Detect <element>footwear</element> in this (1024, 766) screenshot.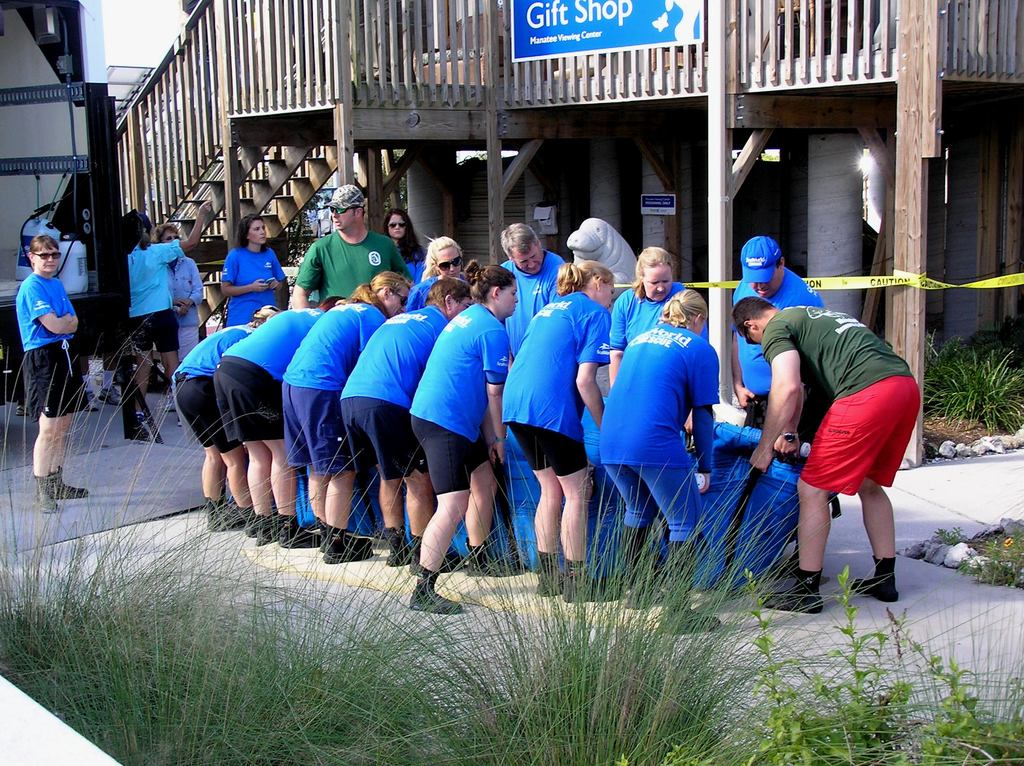
Detection: x1=850, y1=571, x2=899, y2=604.
